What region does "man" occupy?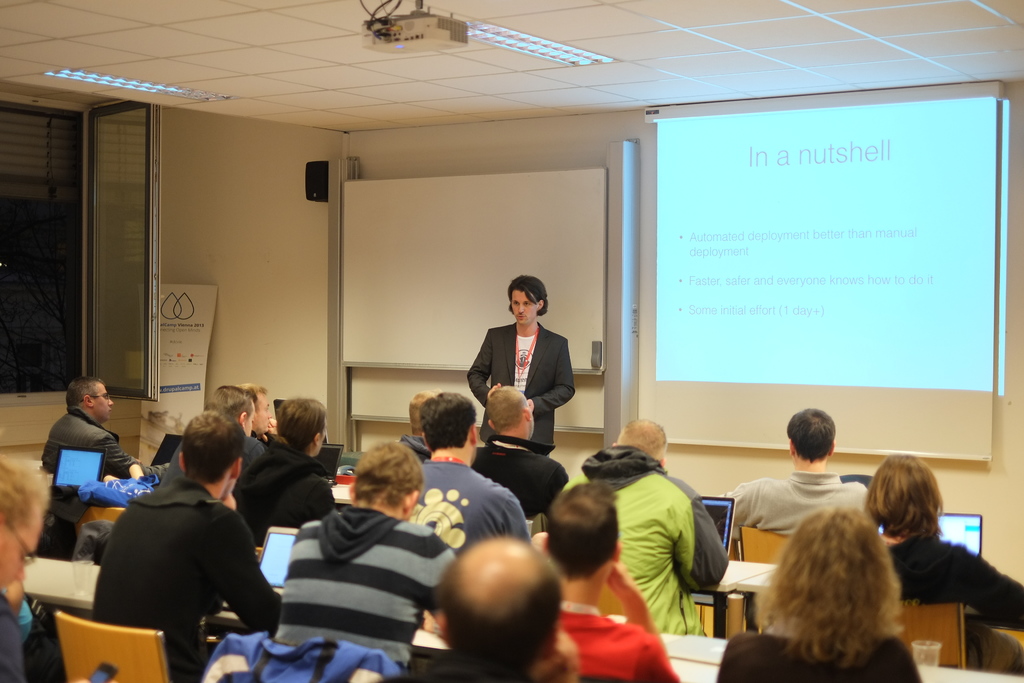
[x1=466, y1=274, x2=580, y2=456].
